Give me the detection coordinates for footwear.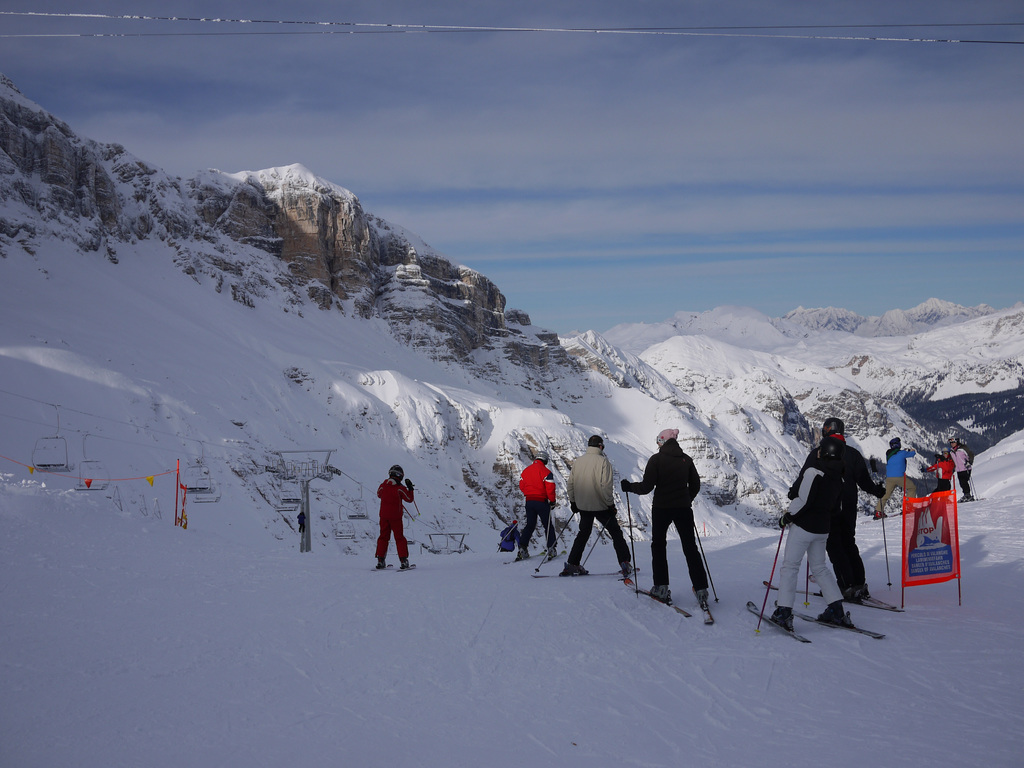
bbox=[872, 509, 885, 520].
